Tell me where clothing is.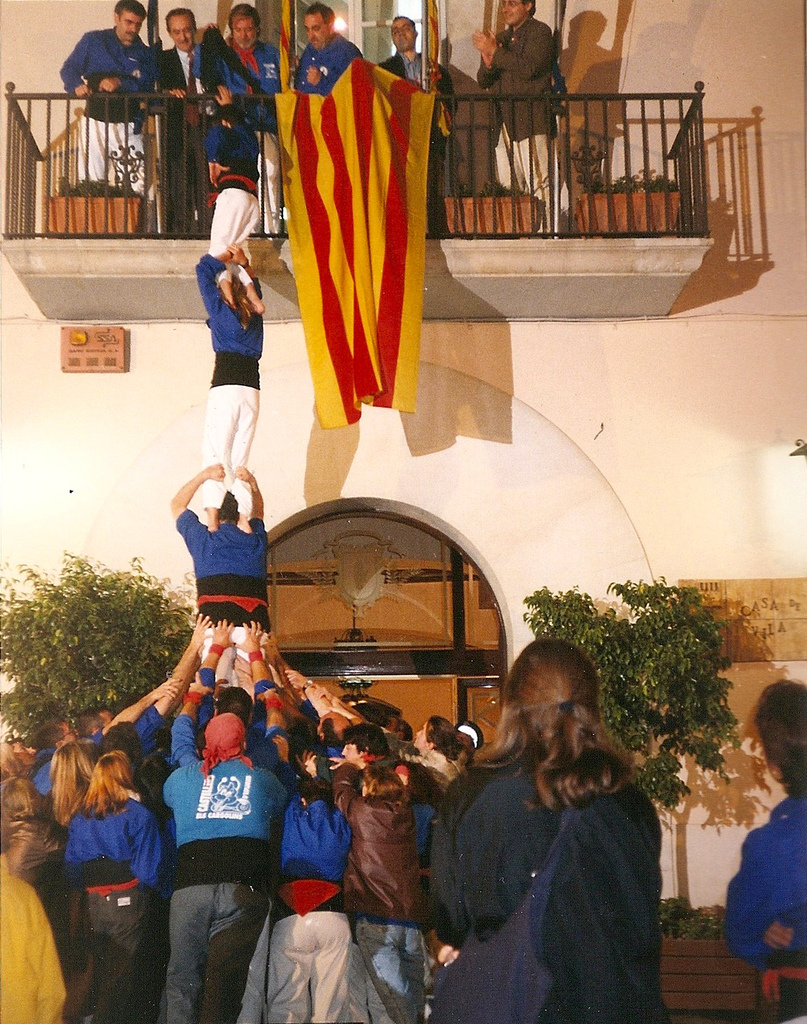
clothing is at (left=180, top=261, right=266, bottom=495).
